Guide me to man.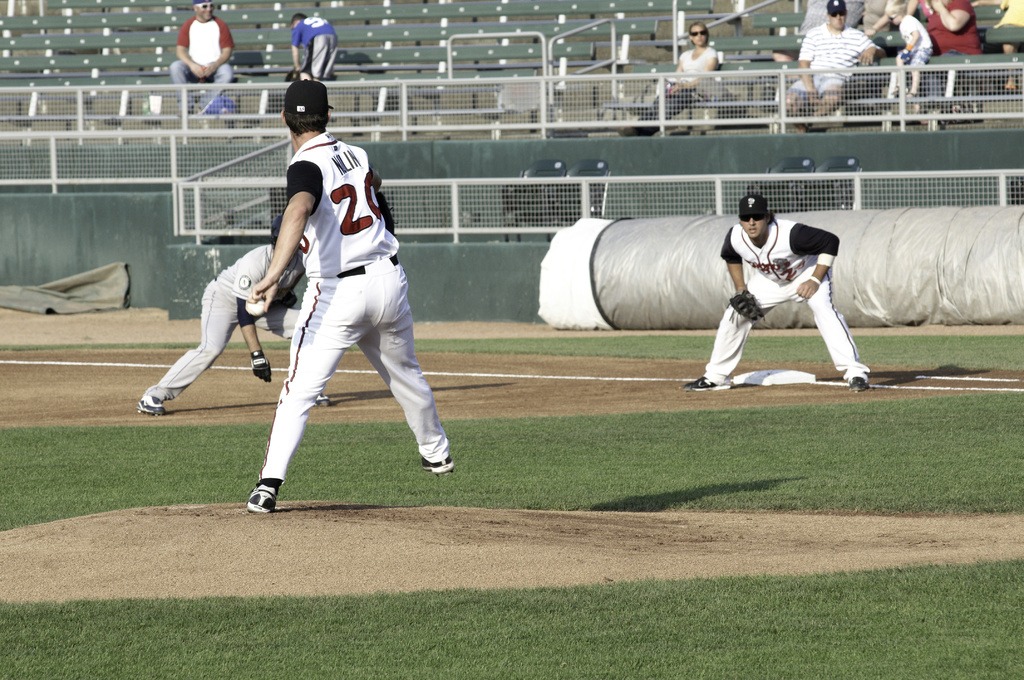
Guidance: x1=243, y1=71, x2=444, y2=519.
